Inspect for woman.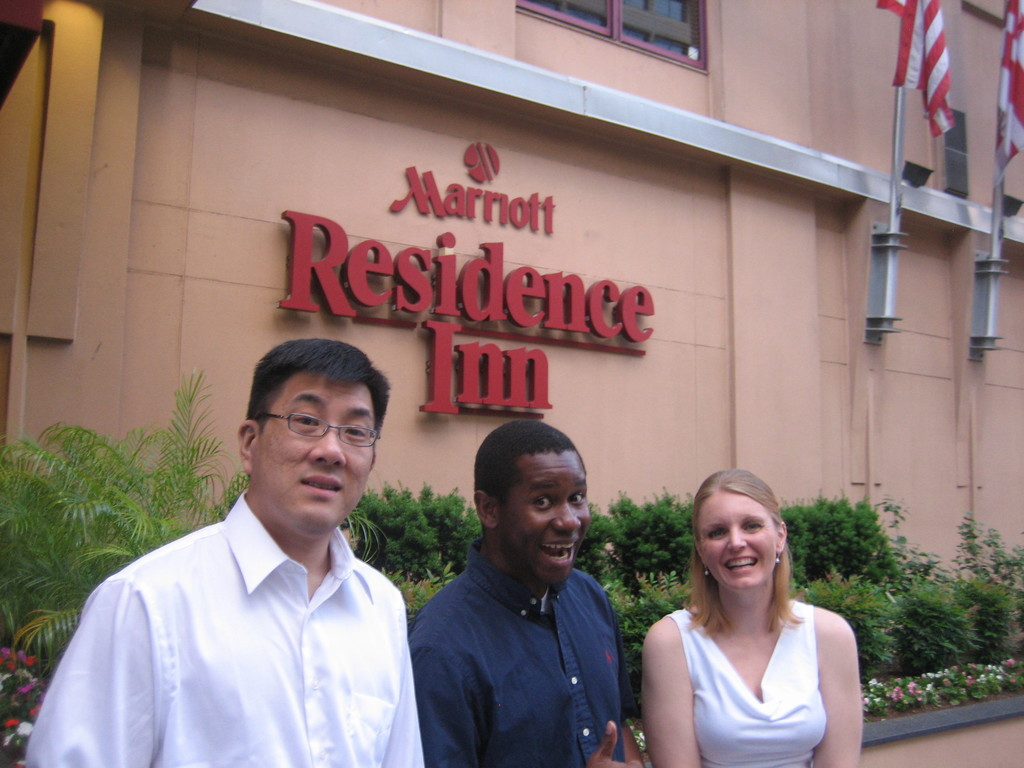
Inspection: bbox=(637, 479, 867, 767).
